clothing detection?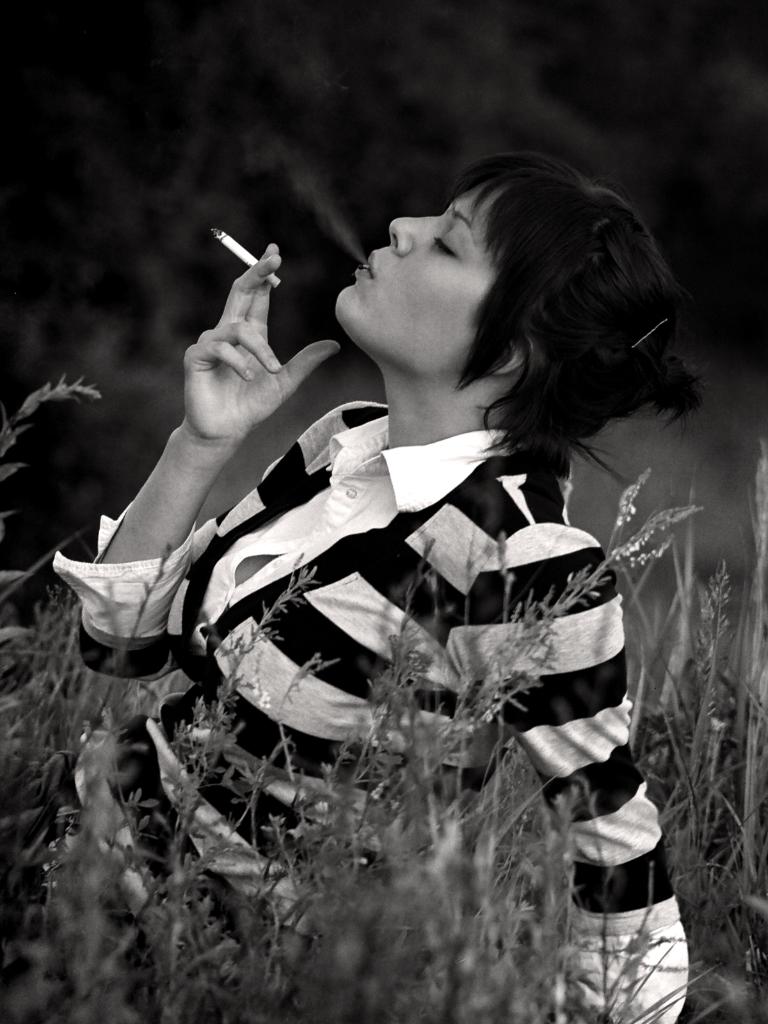
box=[0, 399, 691, 1023]
